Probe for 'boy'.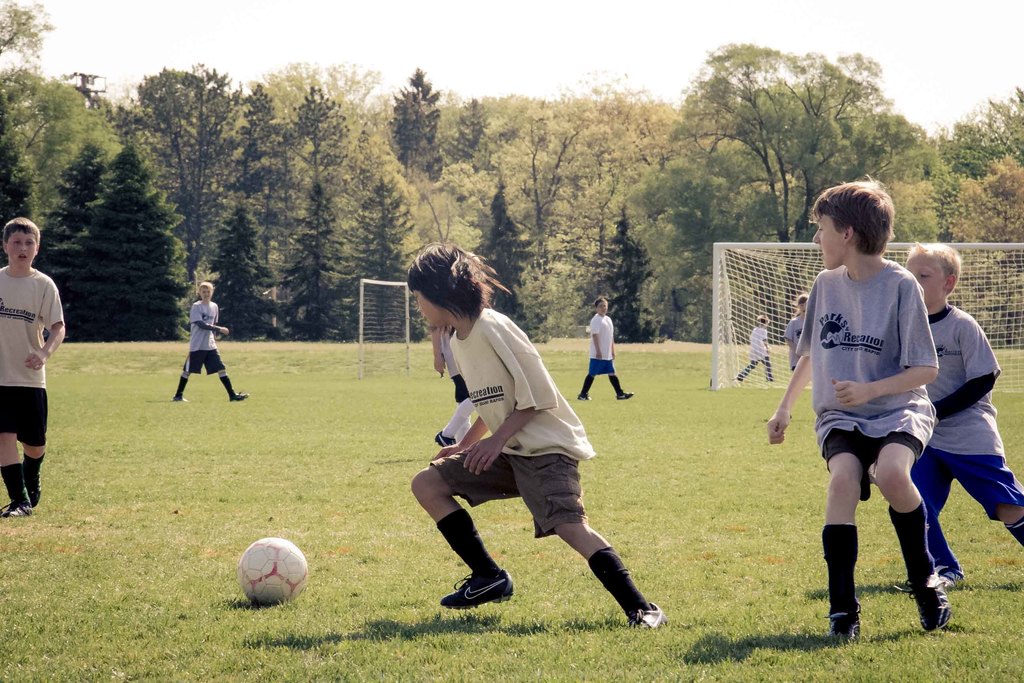
Probe result: box=[0, 210, 75, 510].
